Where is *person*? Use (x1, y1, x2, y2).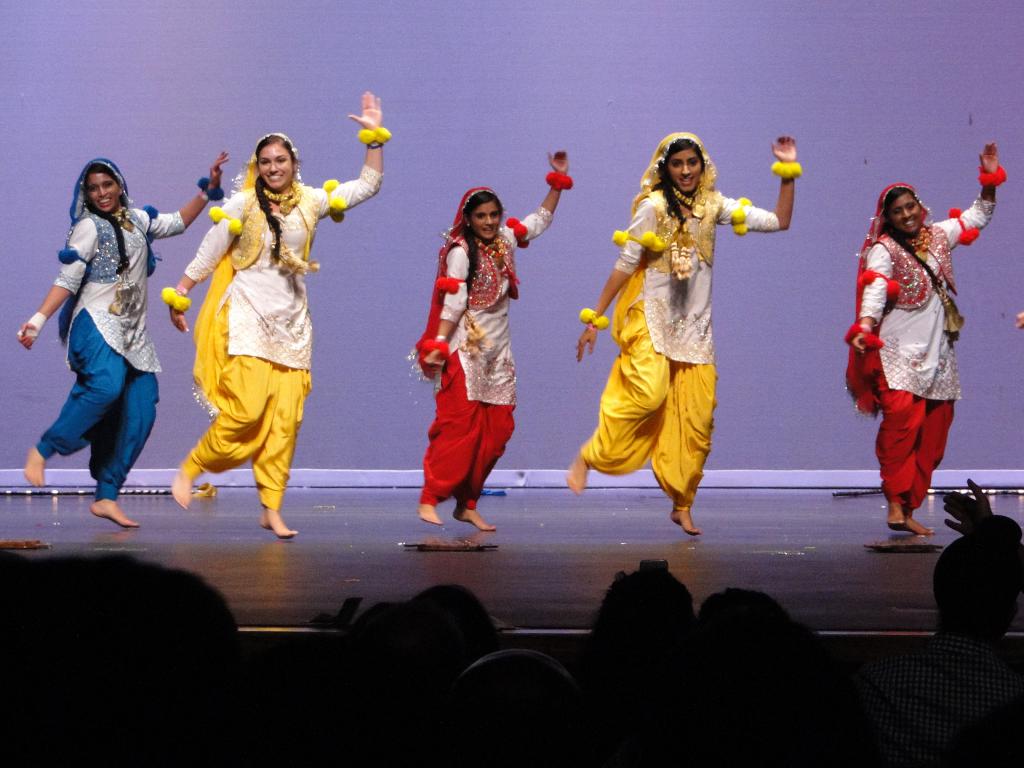
(838, 140, 1007, 538).
